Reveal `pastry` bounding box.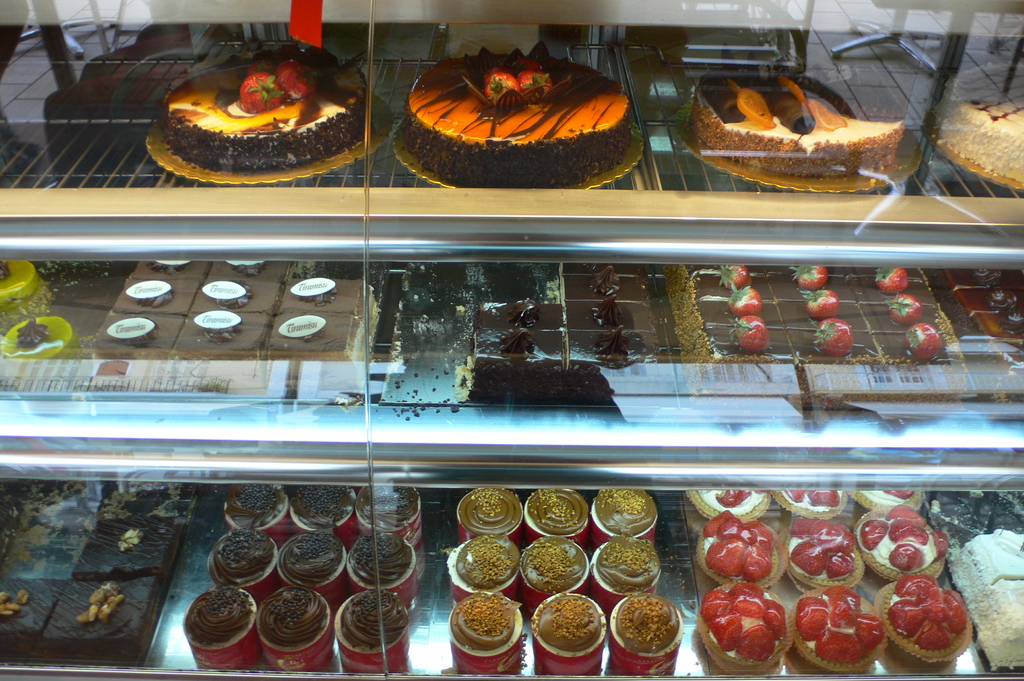
Revealed: bbox=[0, 314, 81, 360].
